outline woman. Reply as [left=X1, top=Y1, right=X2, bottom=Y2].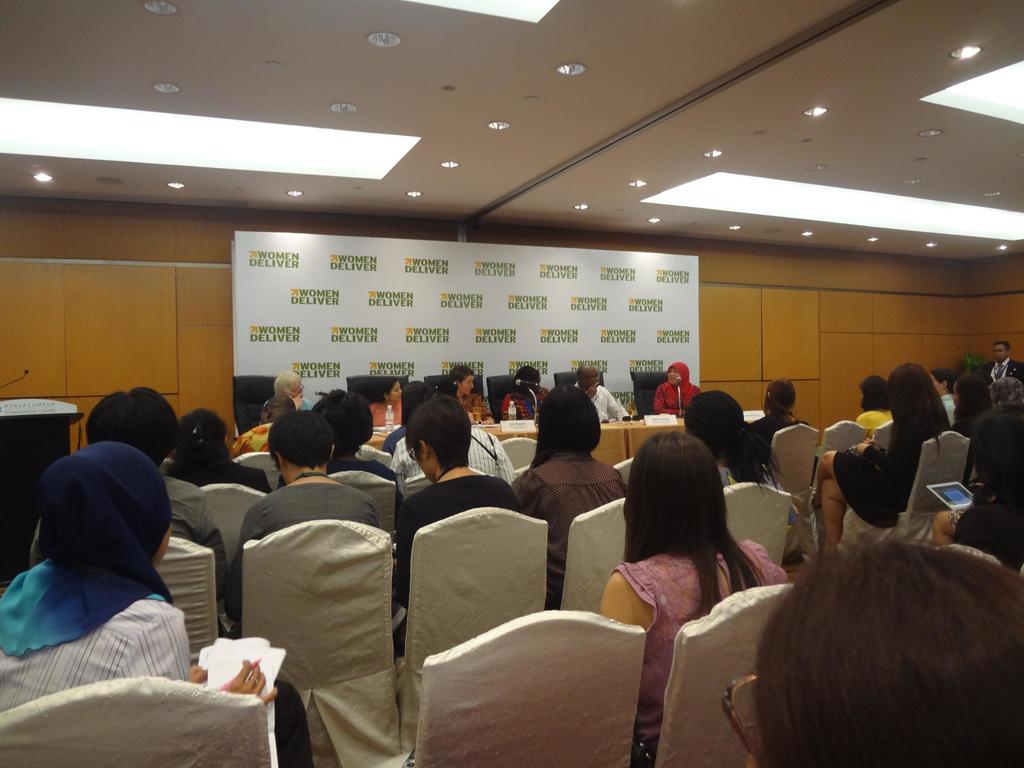
[left=653, top=361, right=706, bottom=414].
